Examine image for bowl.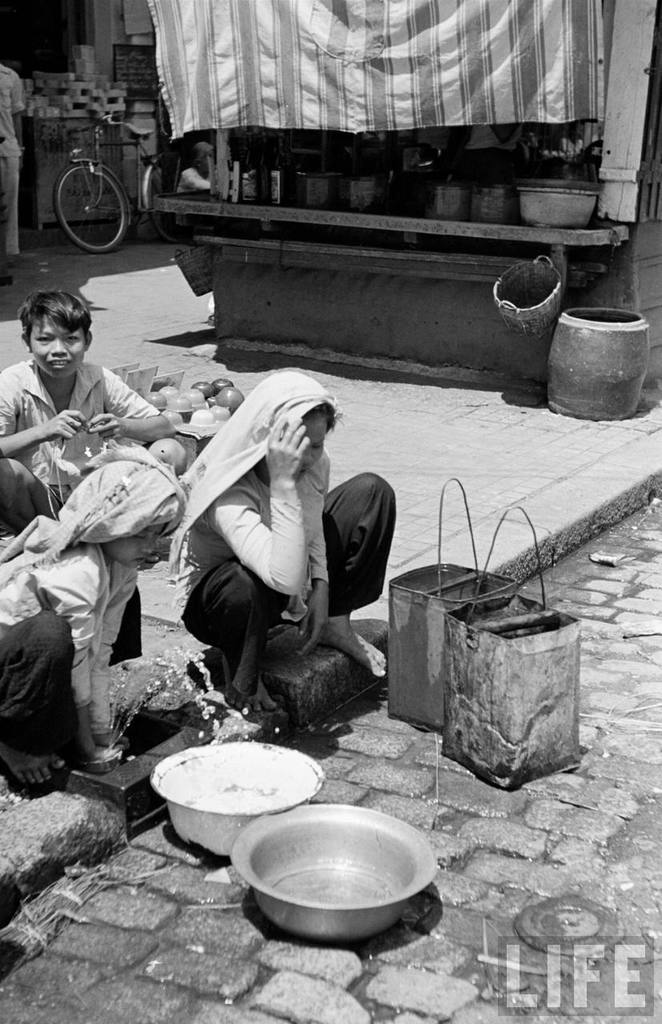
Examination result: (x1=219, y1=814, x2=435, y2=945).
